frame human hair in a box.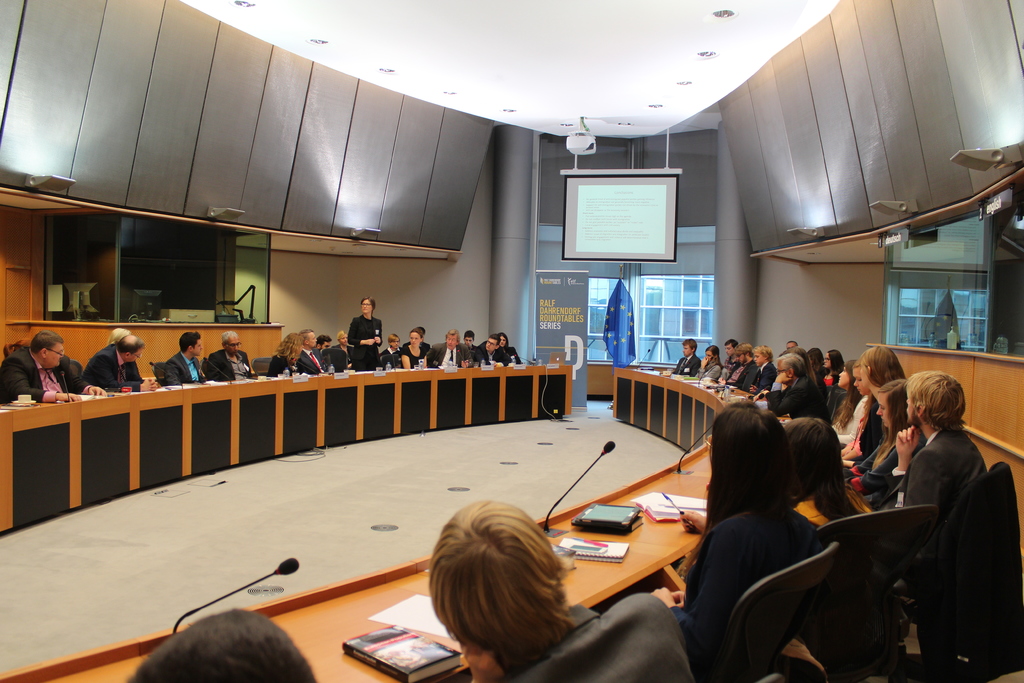
BBox(805, 347, 825, 373).
